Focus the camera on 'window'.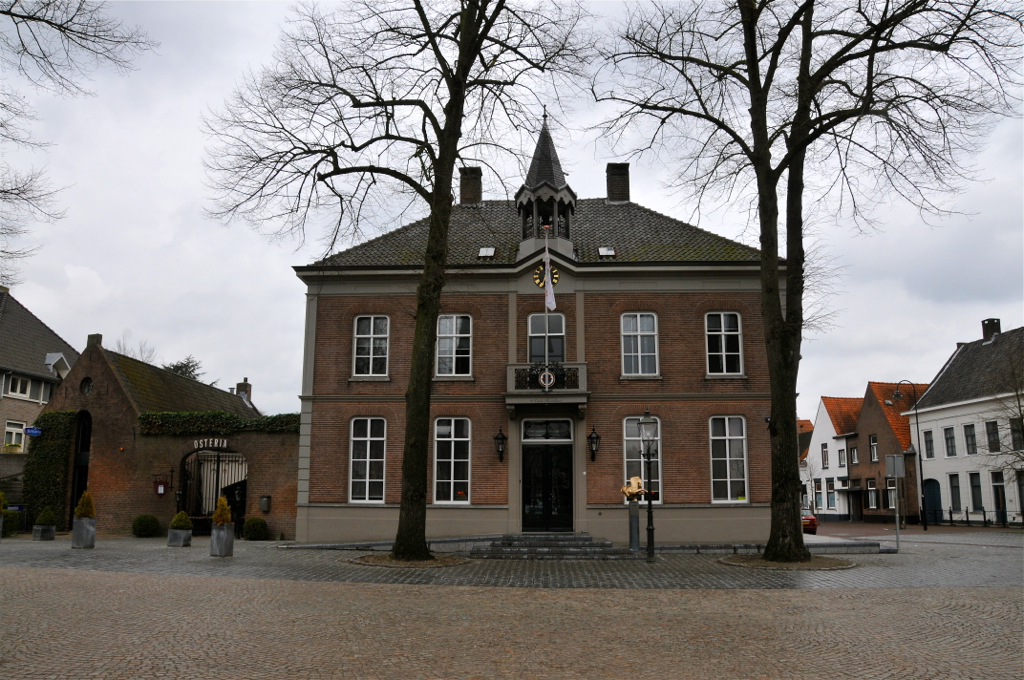
Focus region: bbox(1, 373, 44, 401).
